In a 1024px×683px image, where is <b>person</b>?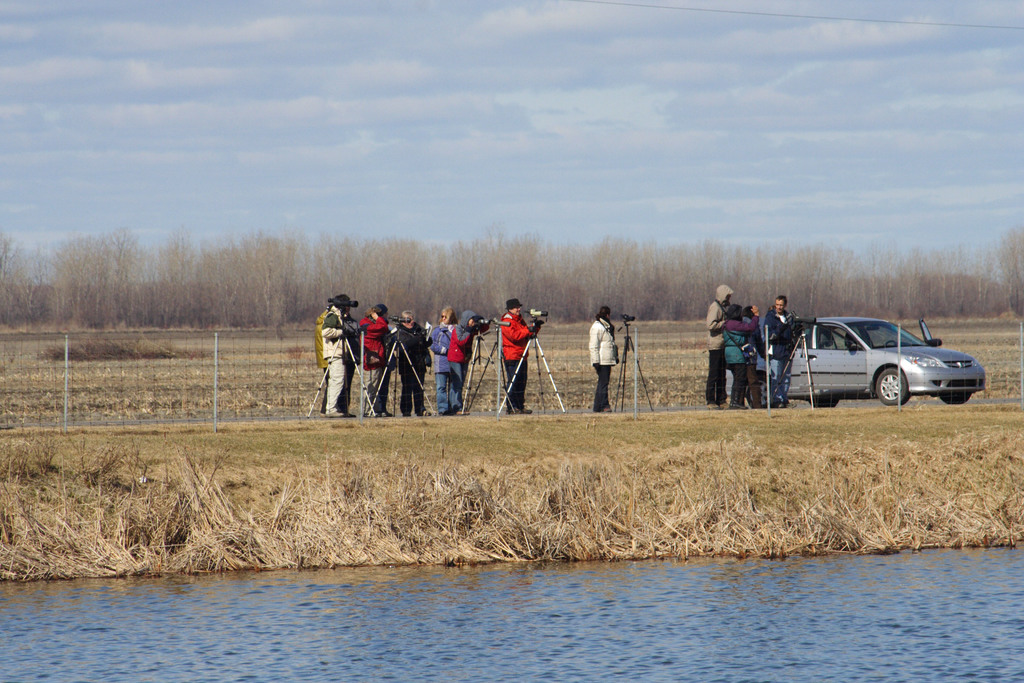
588:304:623:415.
